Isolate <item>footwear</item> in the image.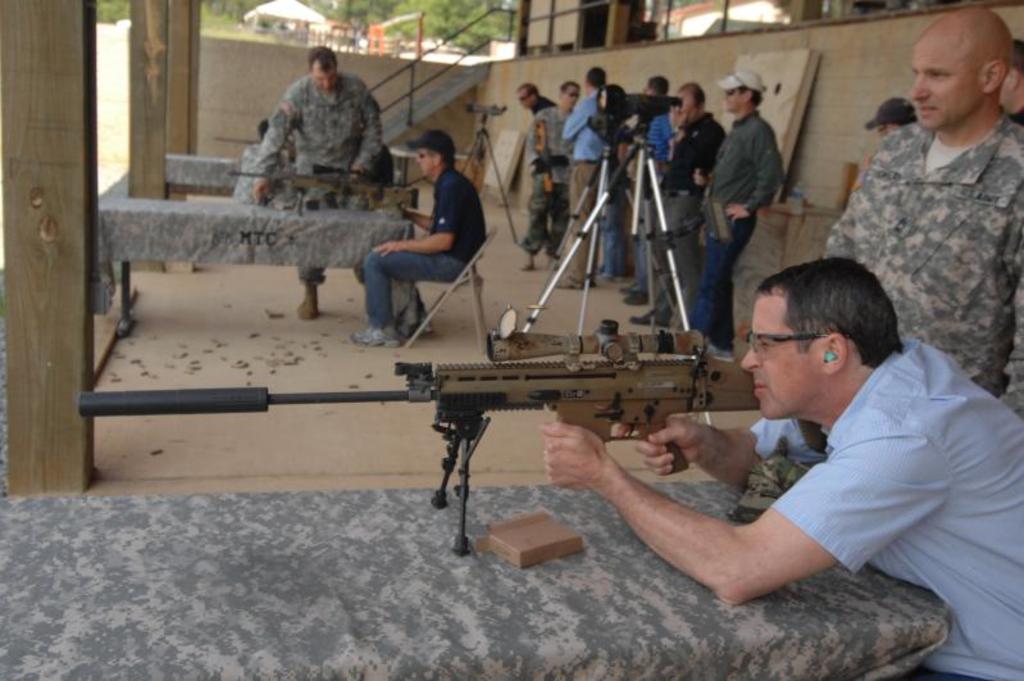
Isolated region: {"left": 622, "top": 292, "right": 646, "bottom": 305}.
